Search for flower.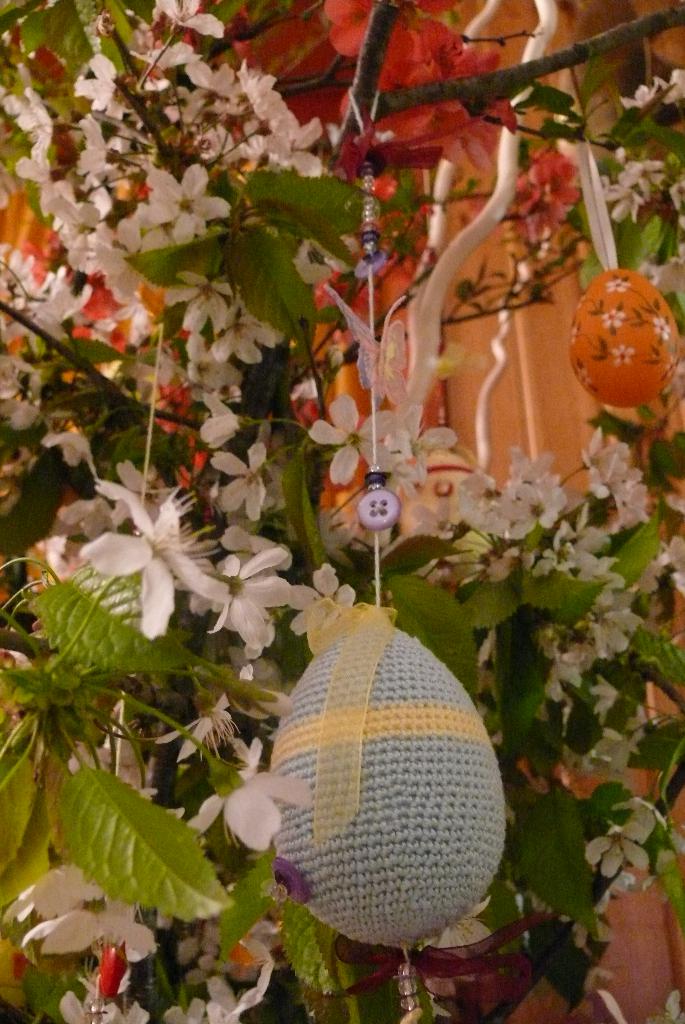
Found at x1=95, y1=476, x2=233, y2=632.
